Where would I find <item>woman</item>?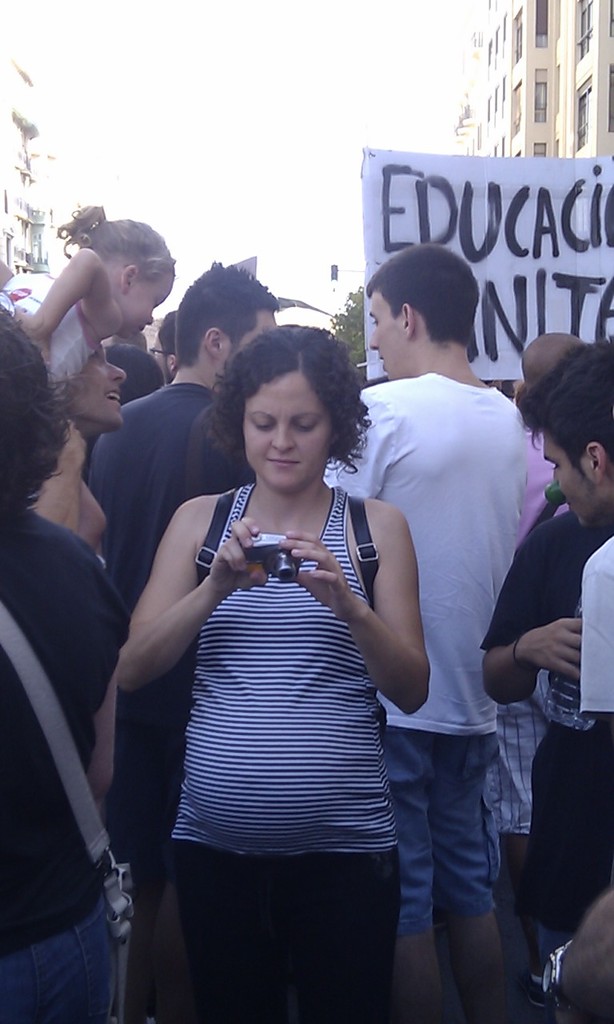
At box=[118, 323, 429, 1023].
